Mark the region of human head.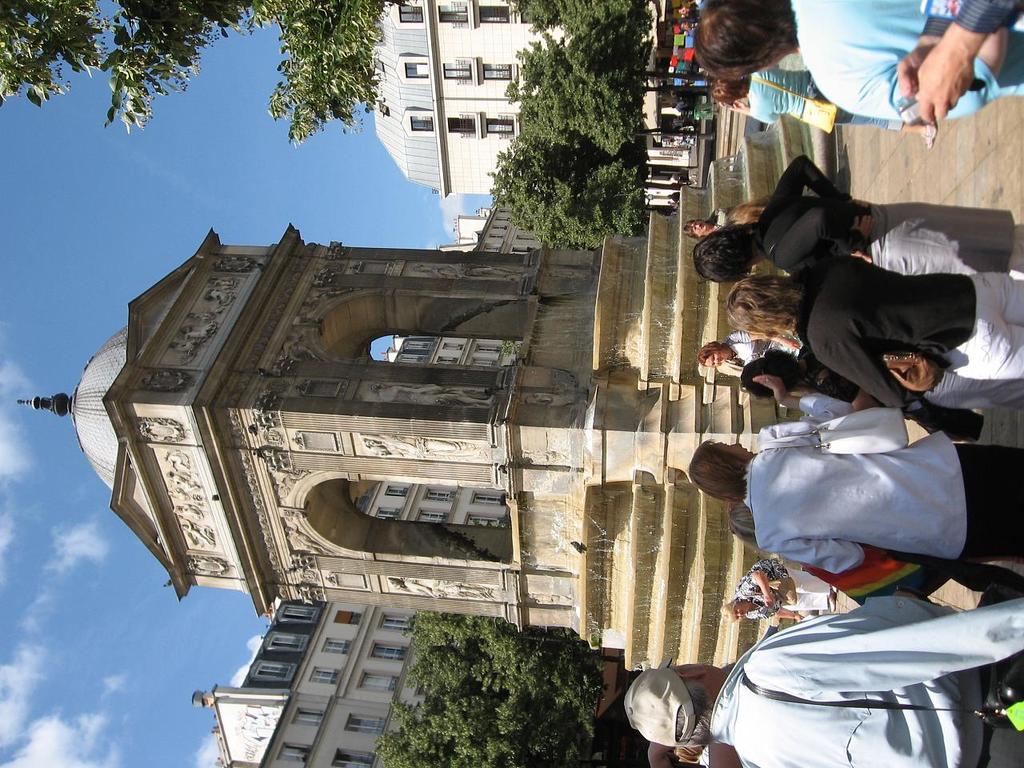
Region: box=[622, 654, 728, 746].
